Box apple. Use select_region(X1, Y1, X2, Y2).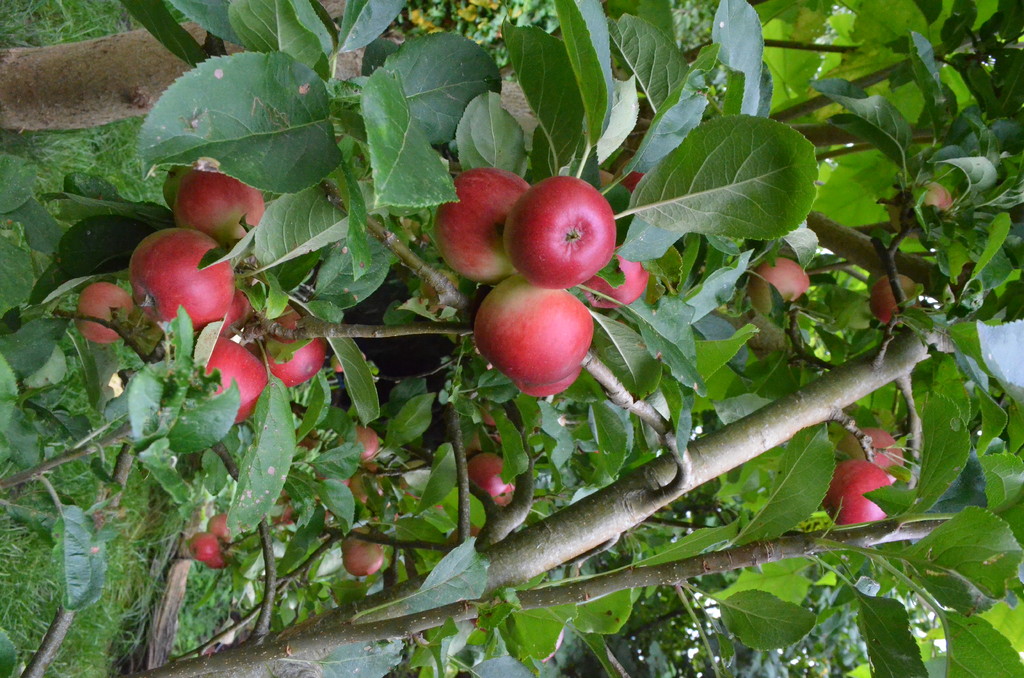
select_region(430, 168, 530, 289).
